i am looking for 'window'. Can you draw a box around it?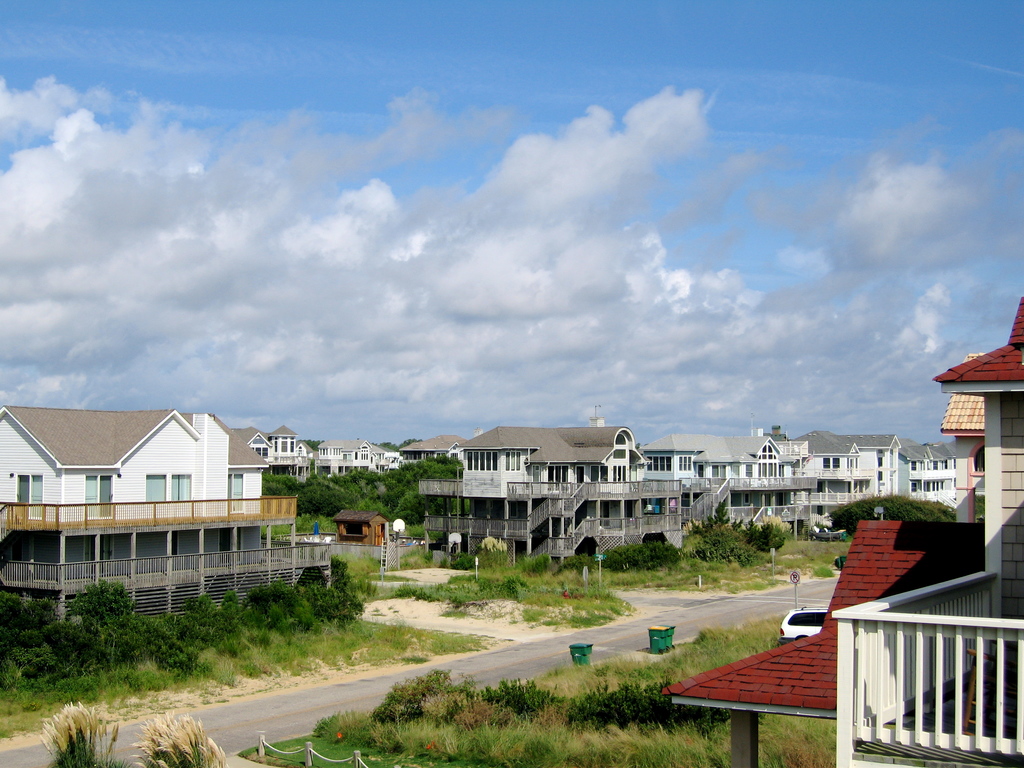
Sure, the bounding box is 465,451,497,470.
